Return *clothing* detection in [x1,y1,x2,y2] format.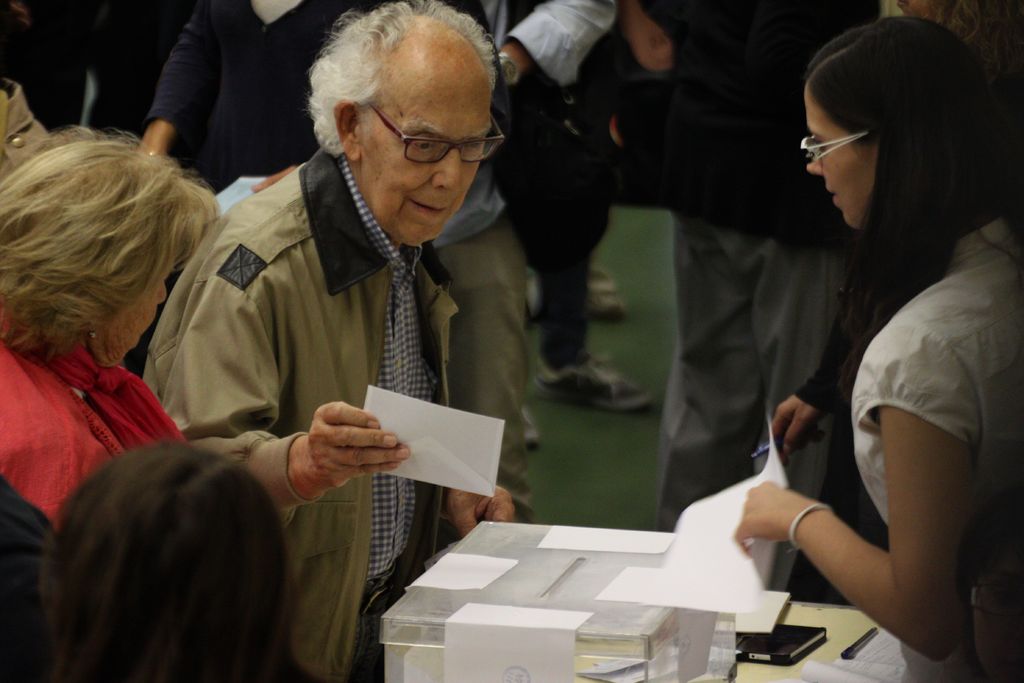
[0,289,190,680].
